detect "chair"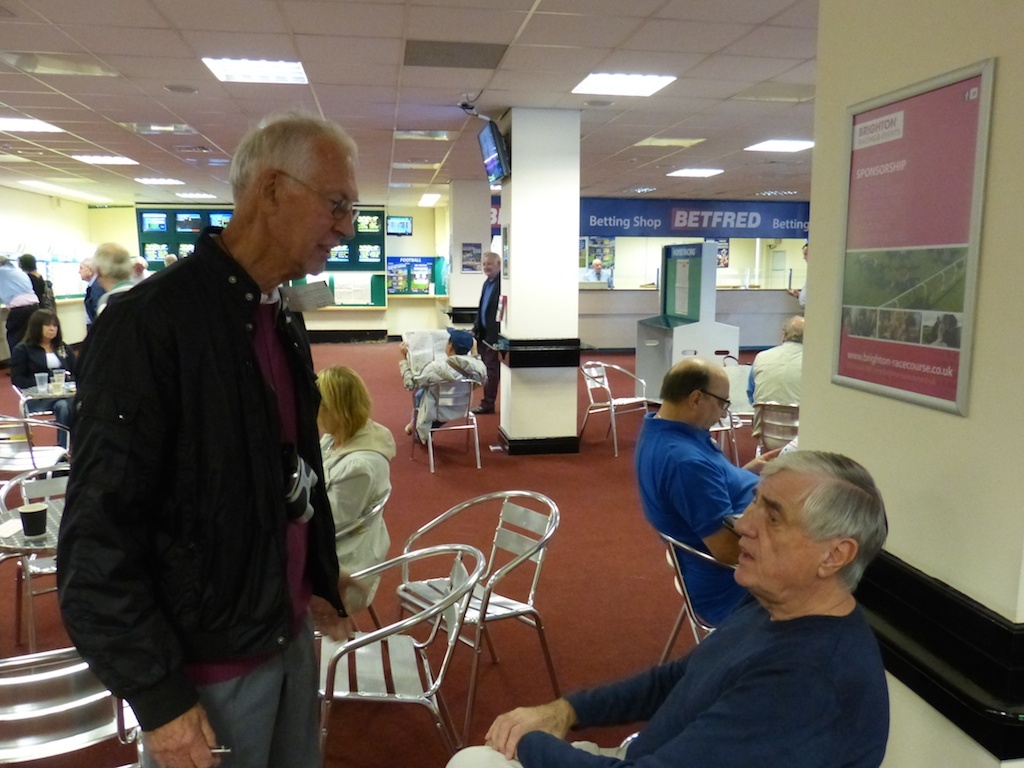
{"left": 0, "top": 416, "right": 70, "bottom": 505}
